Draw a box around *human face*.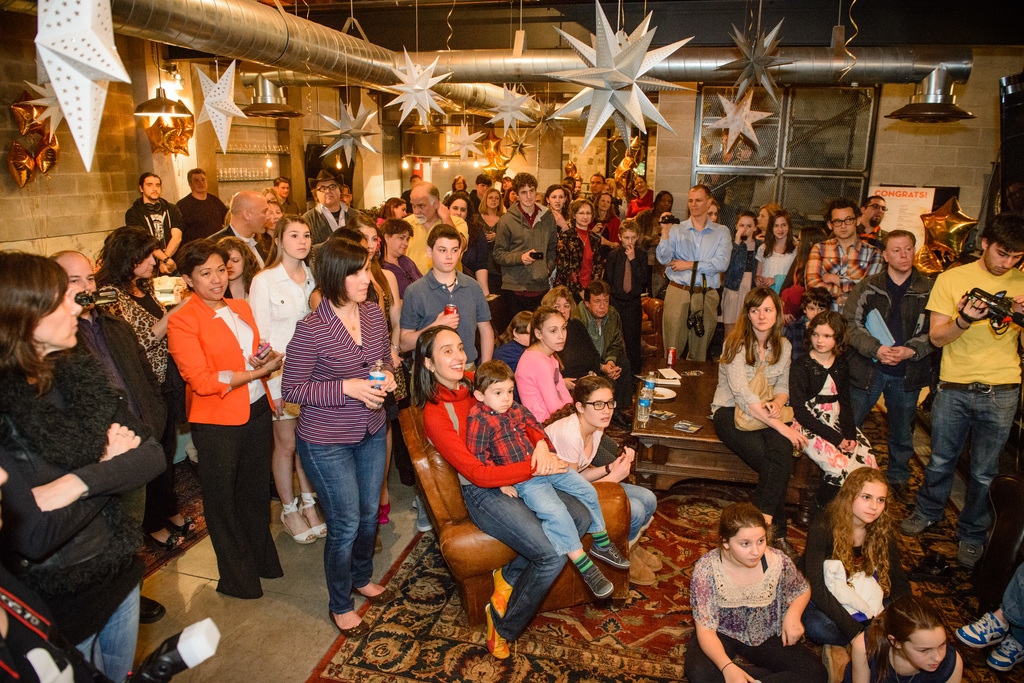
(225,247,247,281).
